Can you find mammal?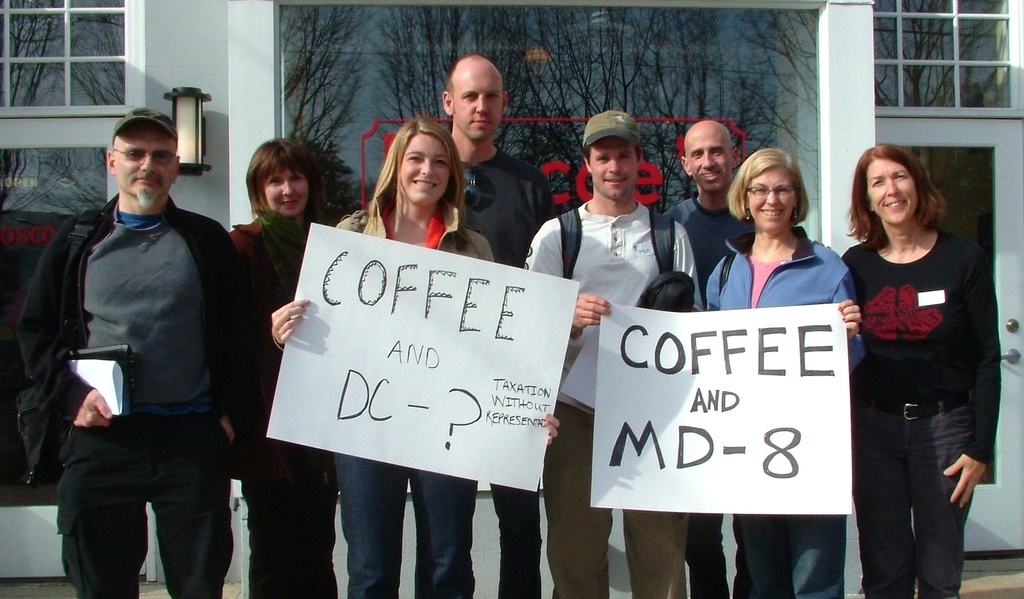
Yes, bounding box: x1=826 y1=132 x2=1010 y2=592.
